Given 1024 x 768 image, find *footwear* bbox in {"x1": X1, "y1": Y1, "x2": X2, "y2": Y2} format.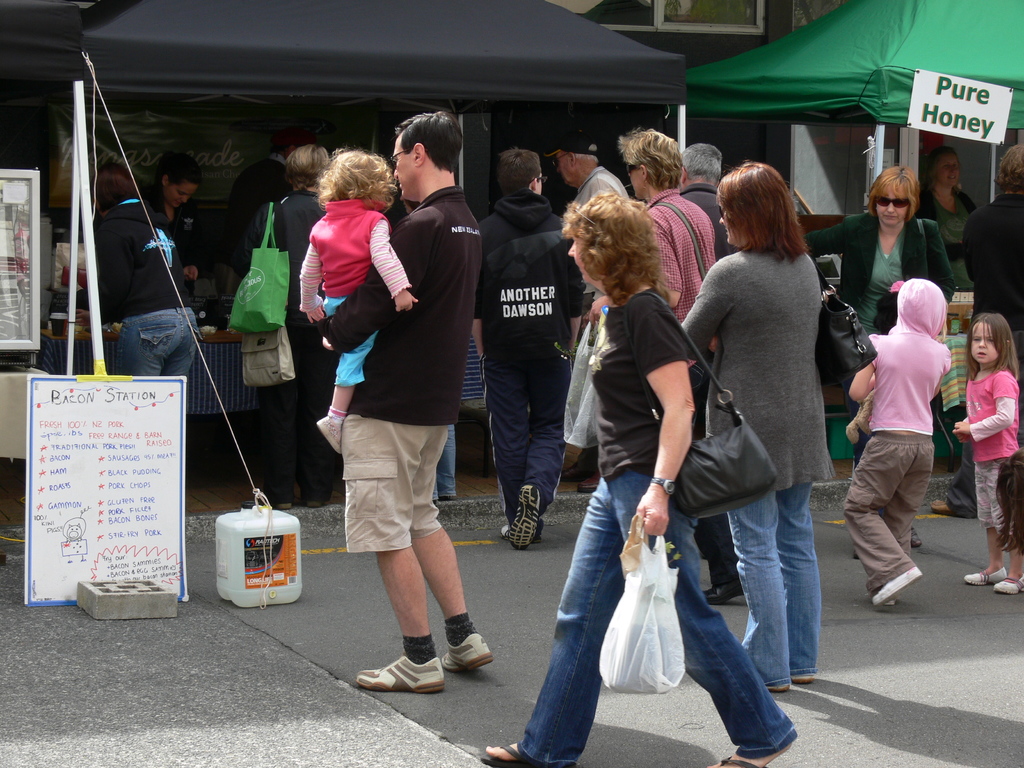
{"x1": 499, "y1": 522, "x2": 540, "y2": 545}.
